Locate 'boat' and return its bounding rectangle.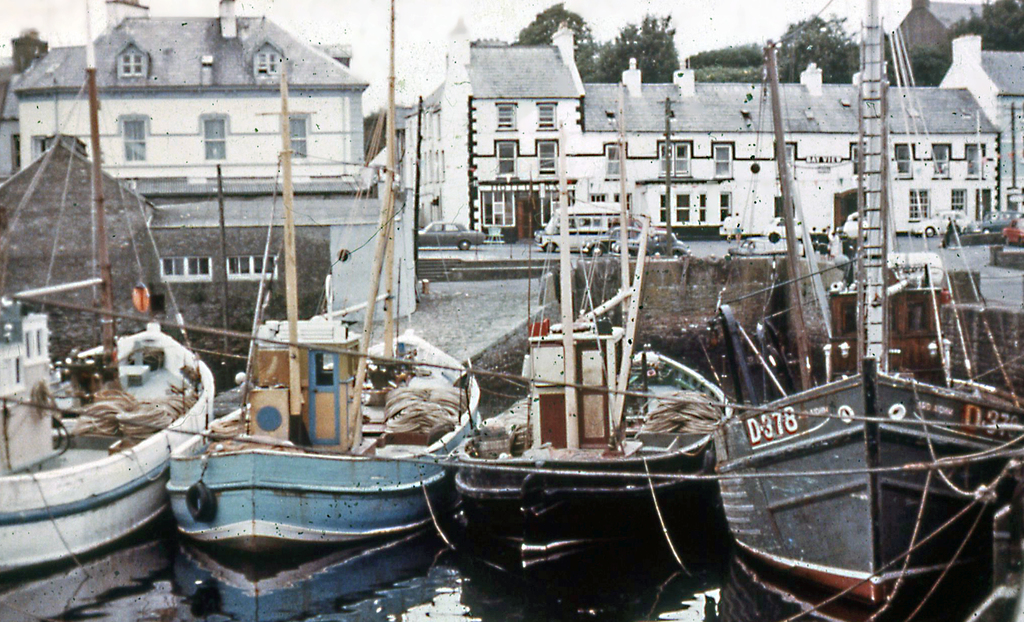
[left=450, top=84, right=737, bottom=543].
